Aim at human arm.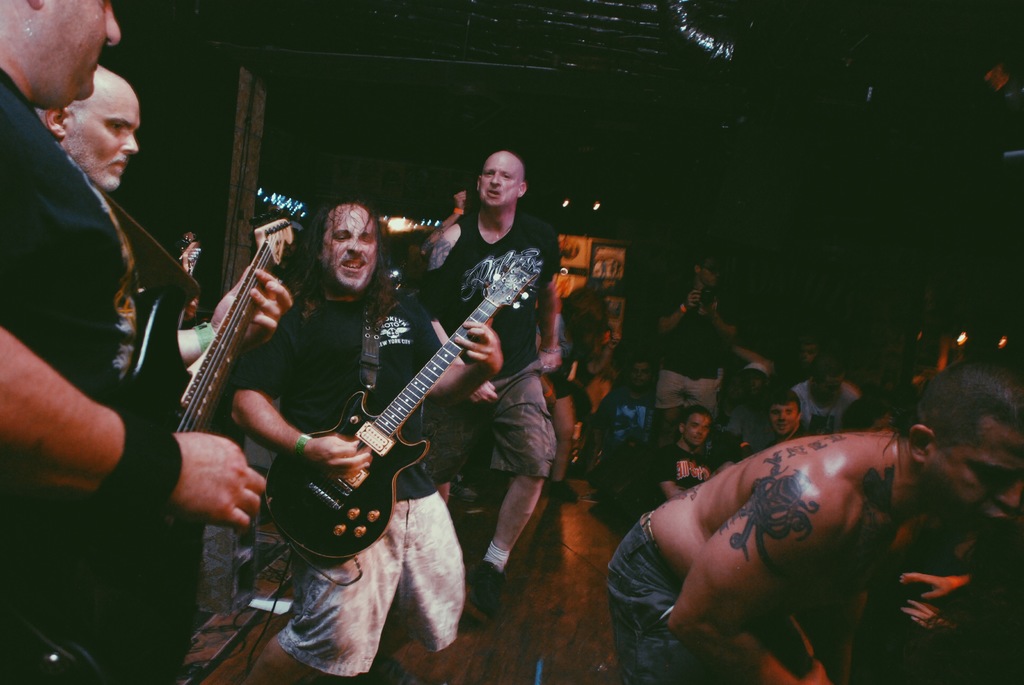
Aimed at rect(648, 285, 705, 345).
